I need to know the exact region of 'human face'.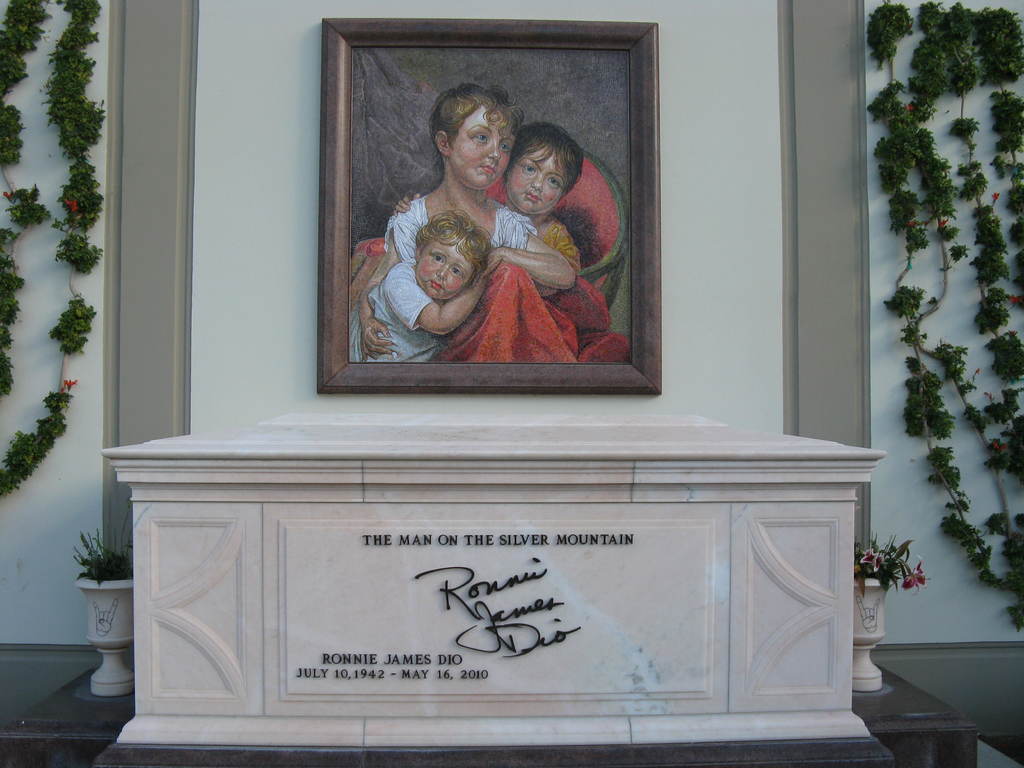
Region: rect(453, 106, 513, 186).
